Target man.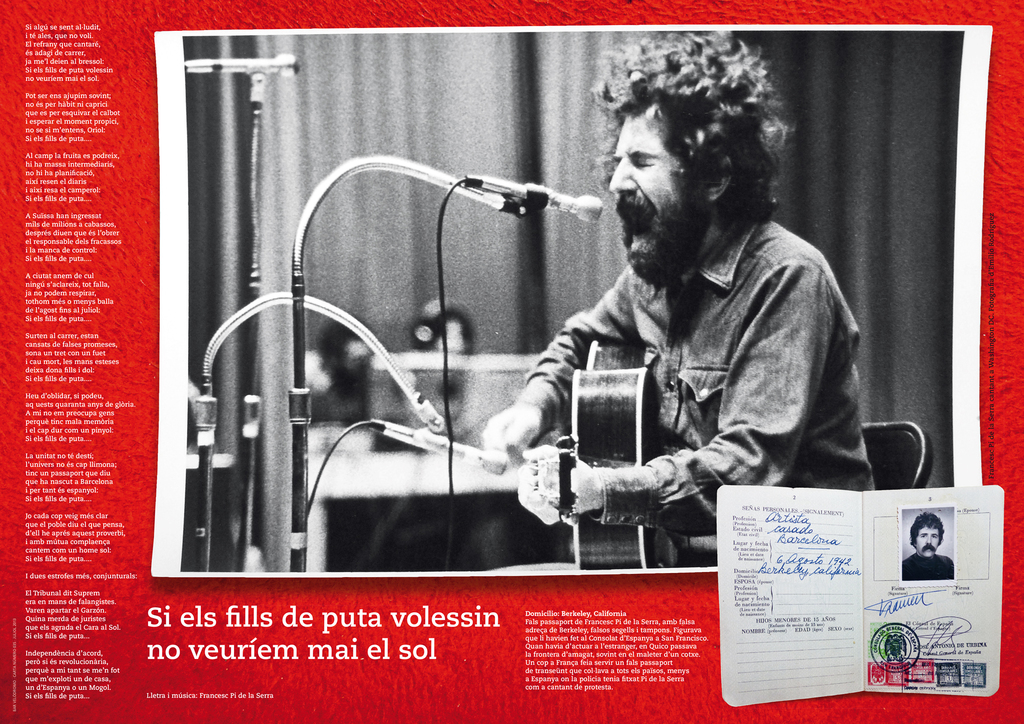
Target region: [529,90,892,566].
